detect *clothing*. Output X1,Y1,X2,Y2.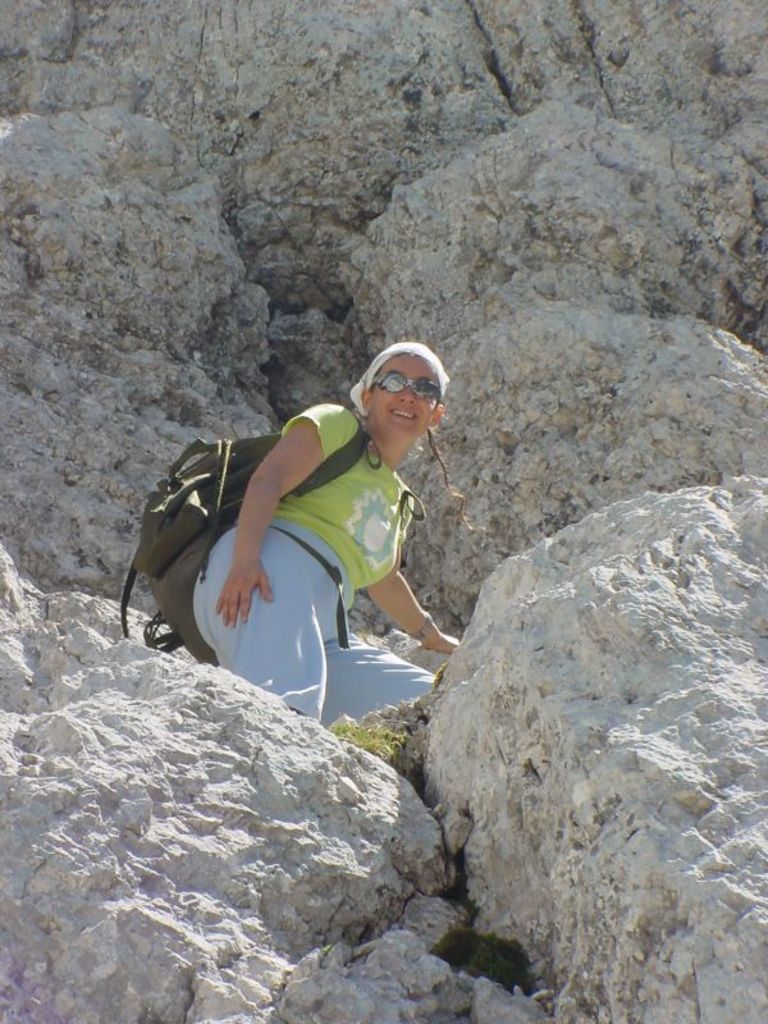
163,381,419,701.
